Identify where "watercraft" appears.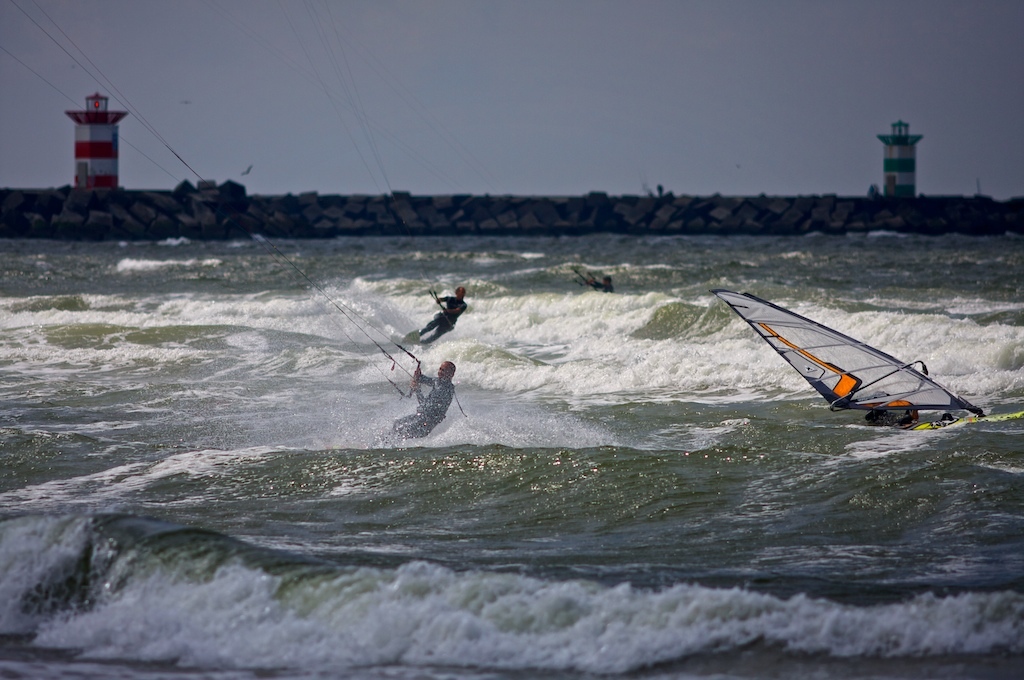
Appears at bbox=(749, 288, 988, 426).
